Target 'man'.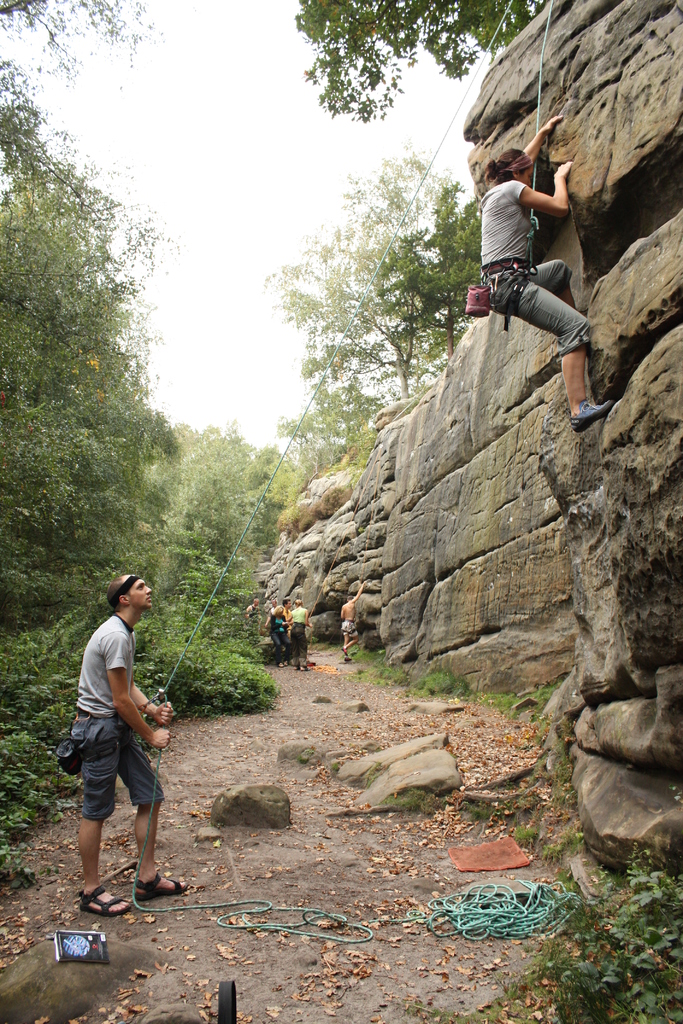
Target region: left=59, top=575, right=178, bottom=922.
